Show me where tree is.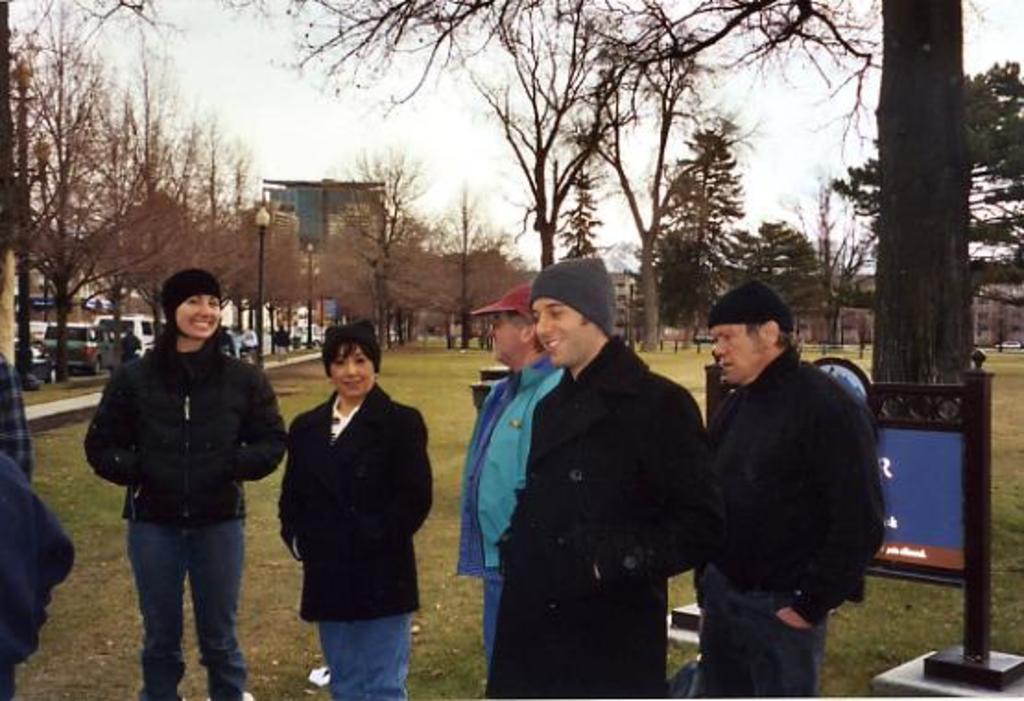
tree is at bbox=[223, 0, 862, 321].
